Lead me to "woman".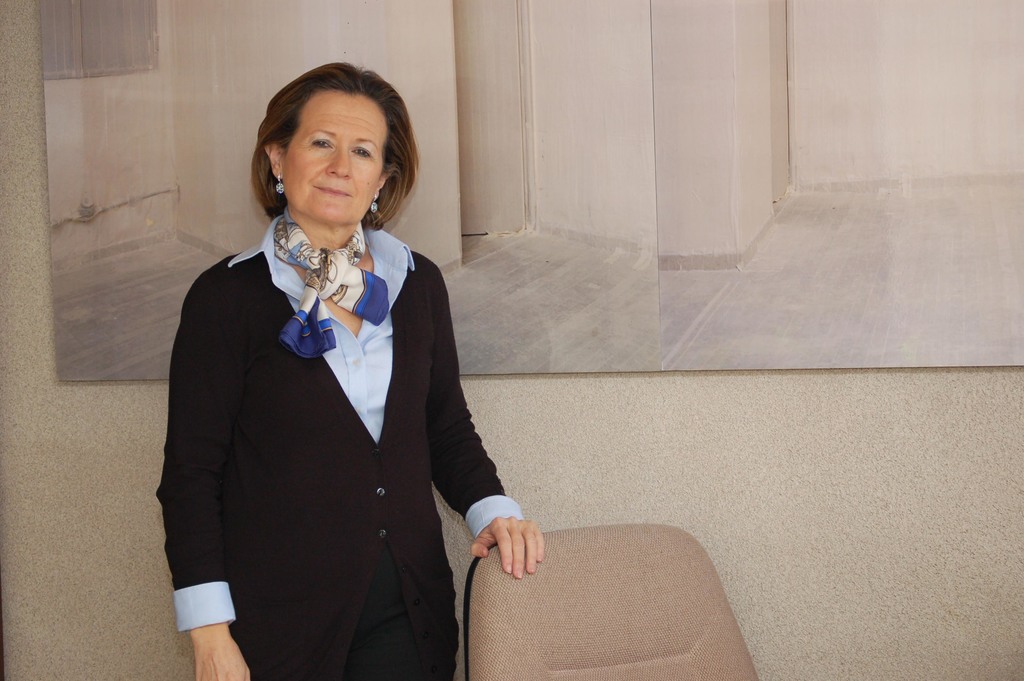
Lead to x1=165, y1=72, x2=543, y2=678.
